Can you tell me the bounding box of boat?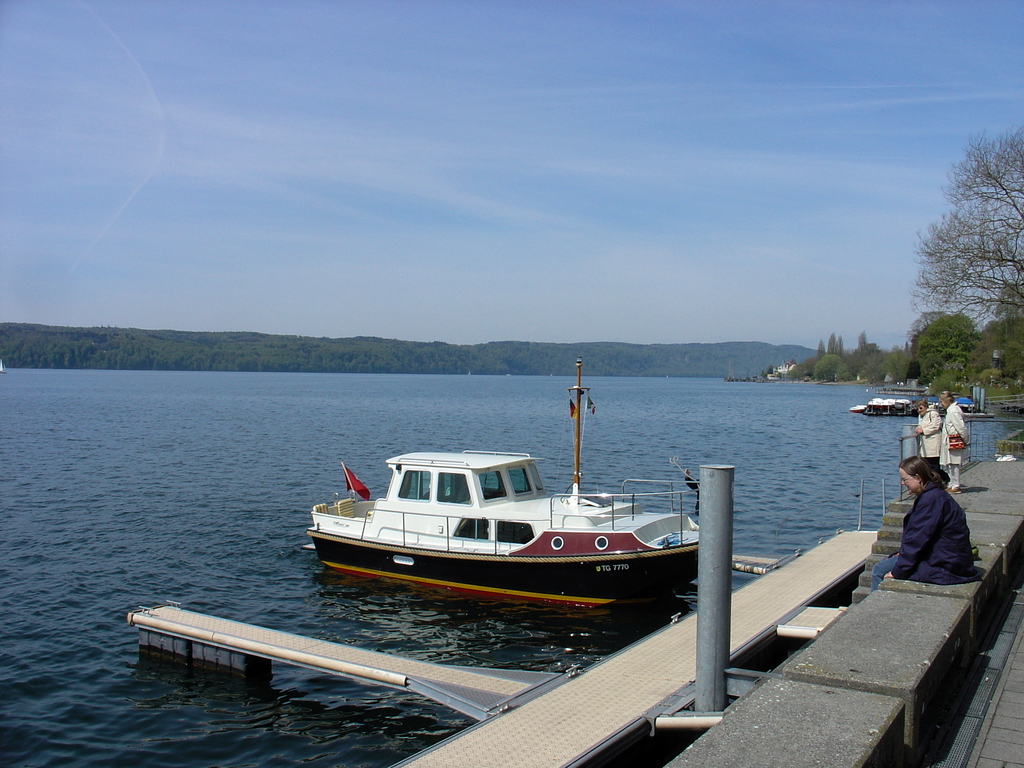
[308,392,732,621].
